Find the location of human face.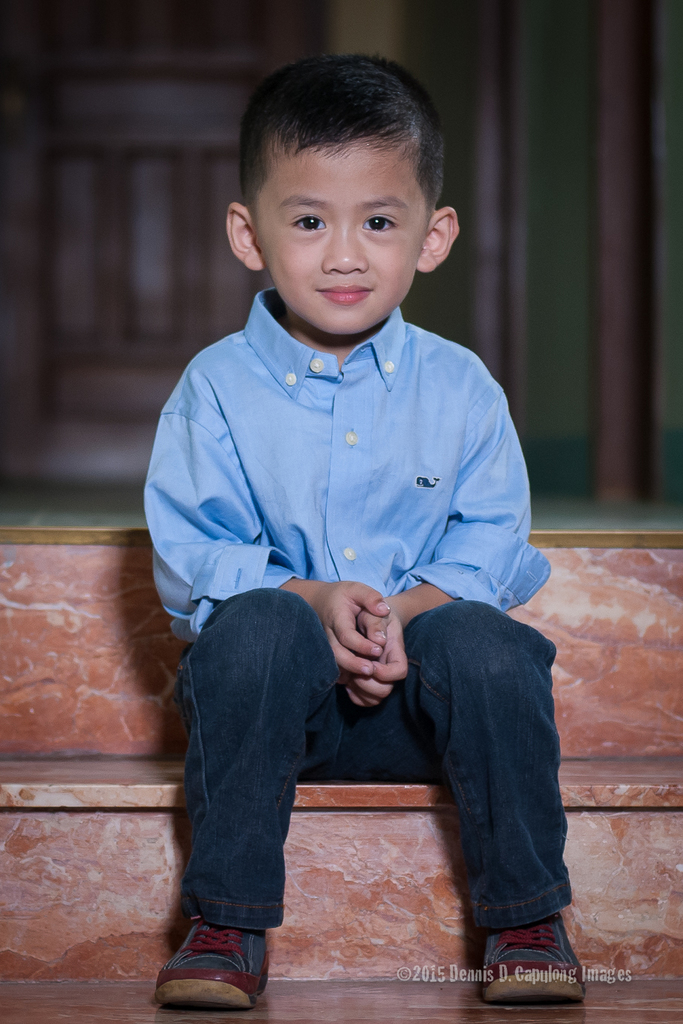
Location: 256:147:422:338.
